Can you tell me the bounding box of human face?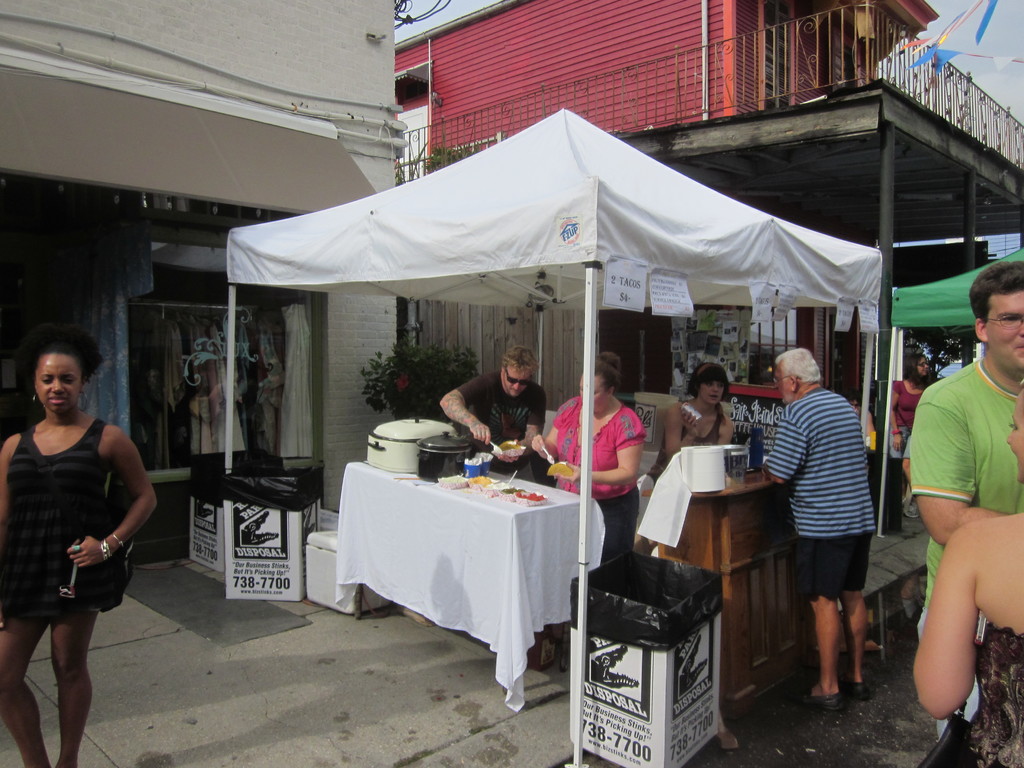
774/364/792/403.
